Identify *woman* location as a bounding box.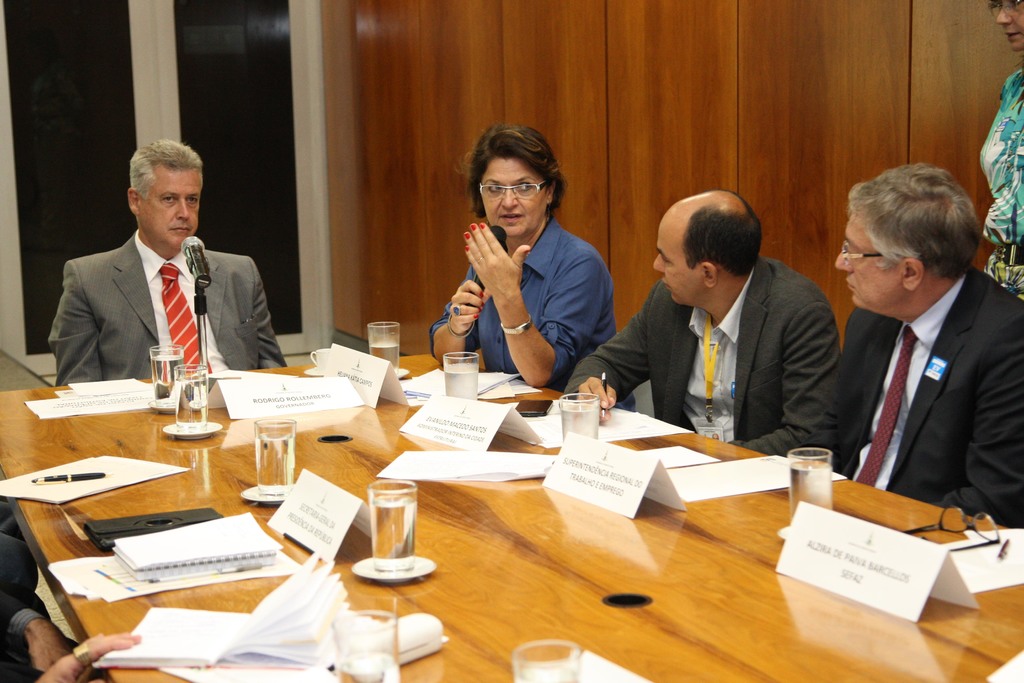
<box>433,131,624,400</box>.
